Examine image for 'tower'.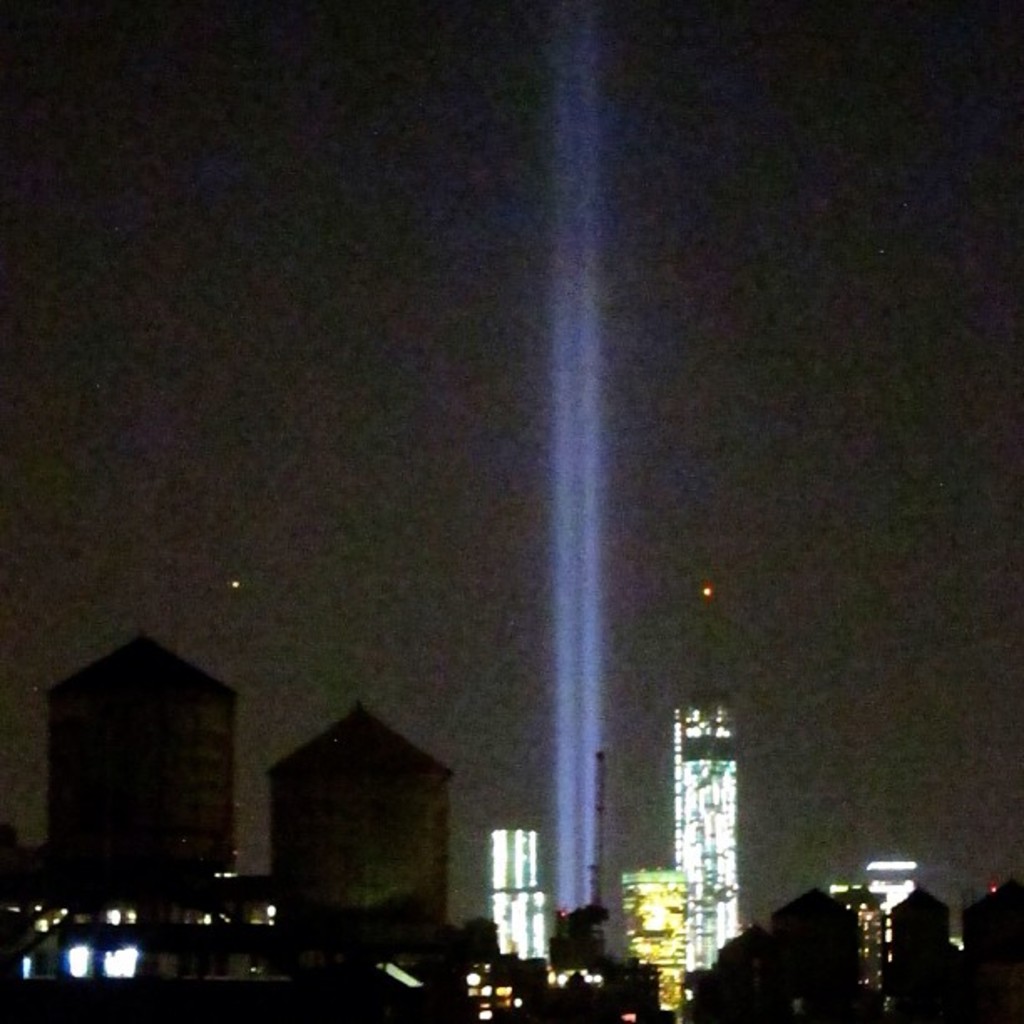
Examination result: bbox=(668, 581, 745, 1001).
